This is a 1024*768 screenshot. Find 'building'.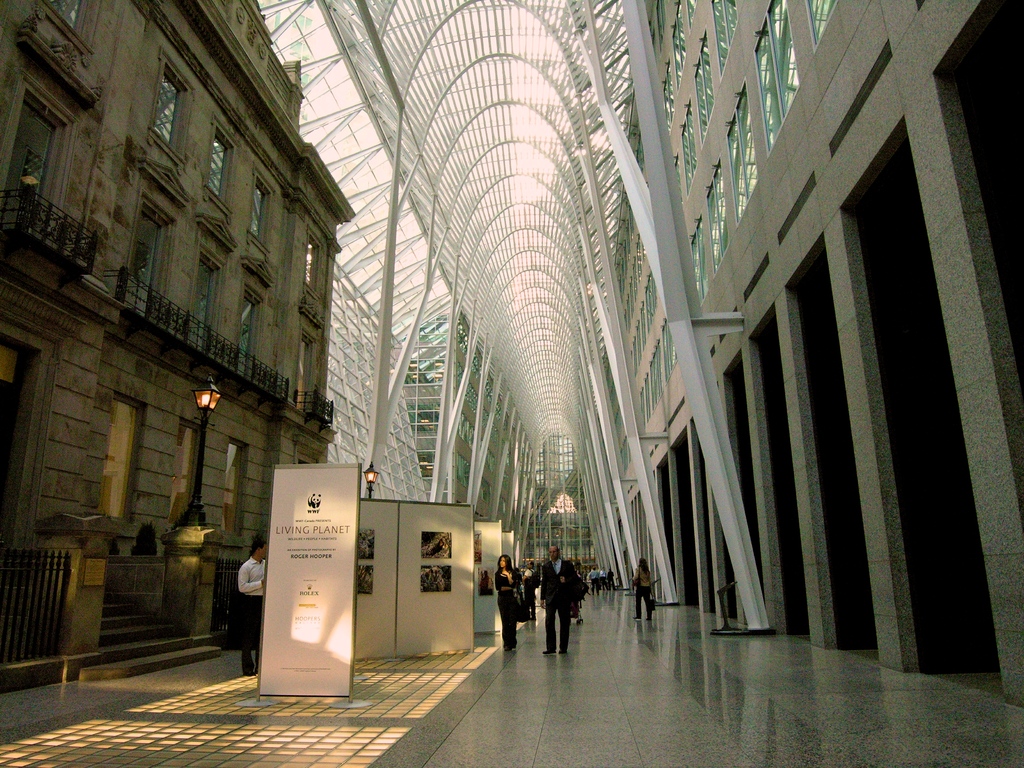
Bounding box: (left=1, top=0, right=356, bottom=678).
